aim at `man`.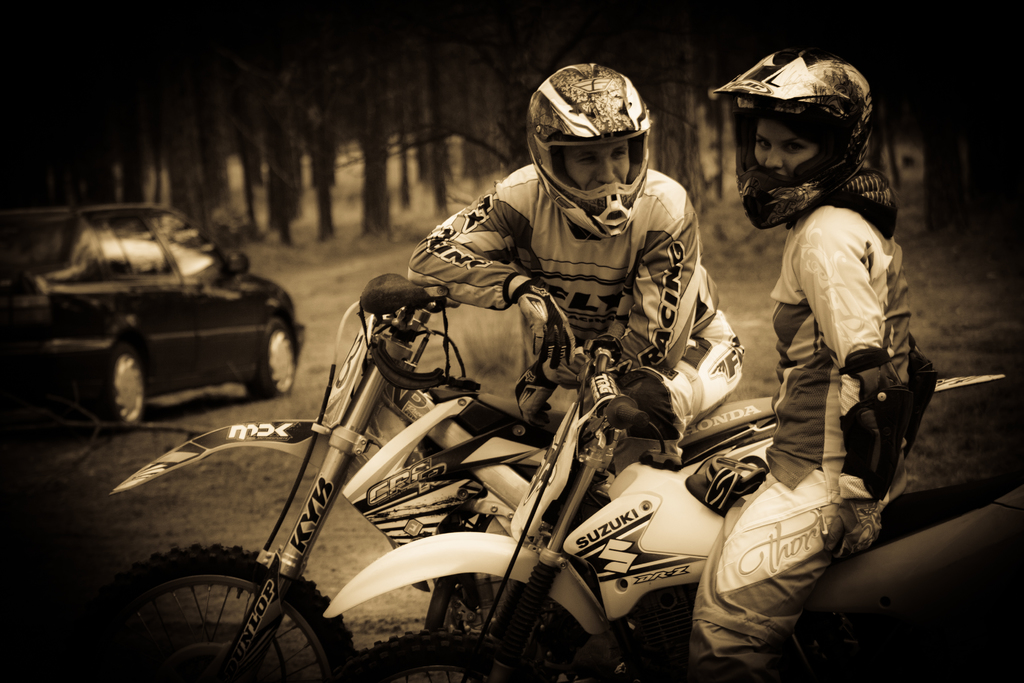
Aimed at (408, 63, 742, 477).
